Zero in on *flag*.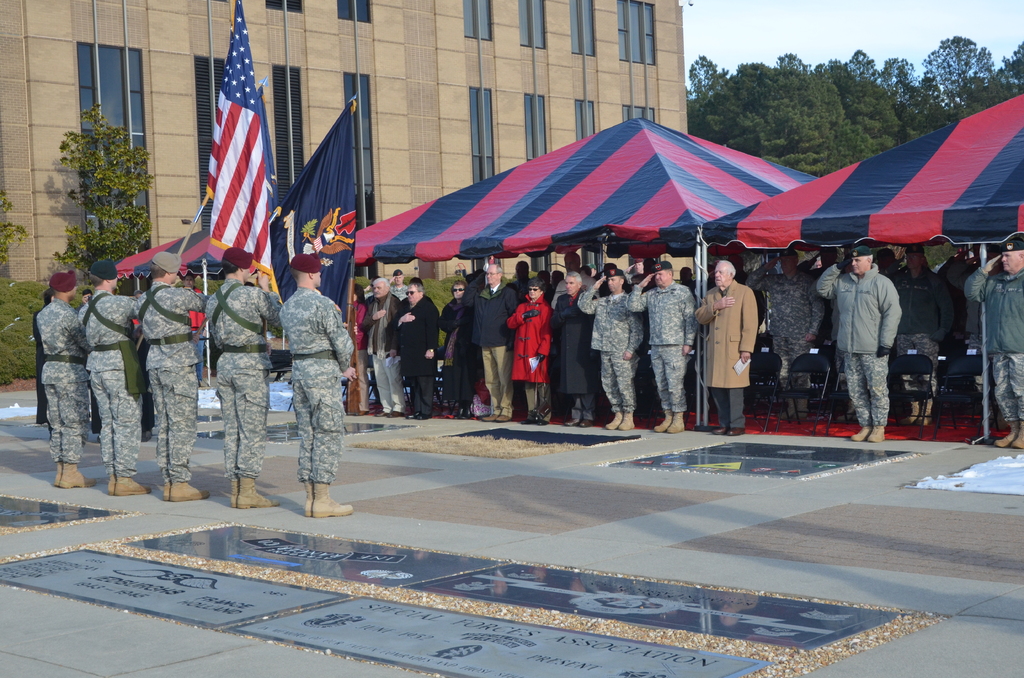
Zeroed in: detection(260, 106, 362, 257).
